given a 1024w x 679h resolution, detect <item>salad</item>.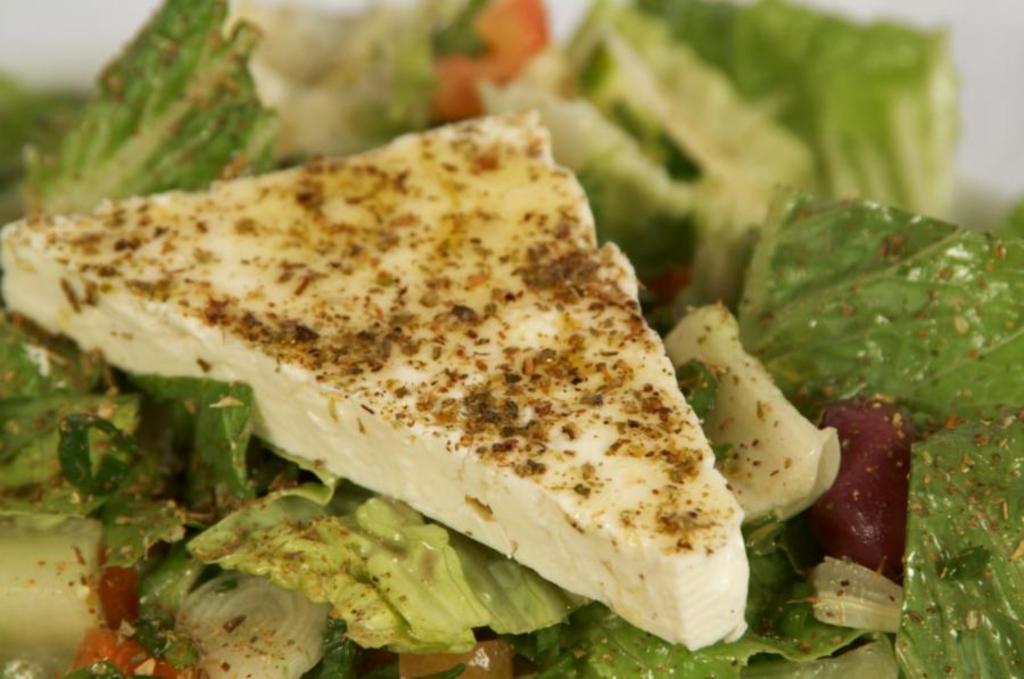
l=0, t=0, r=1023, b=678.
